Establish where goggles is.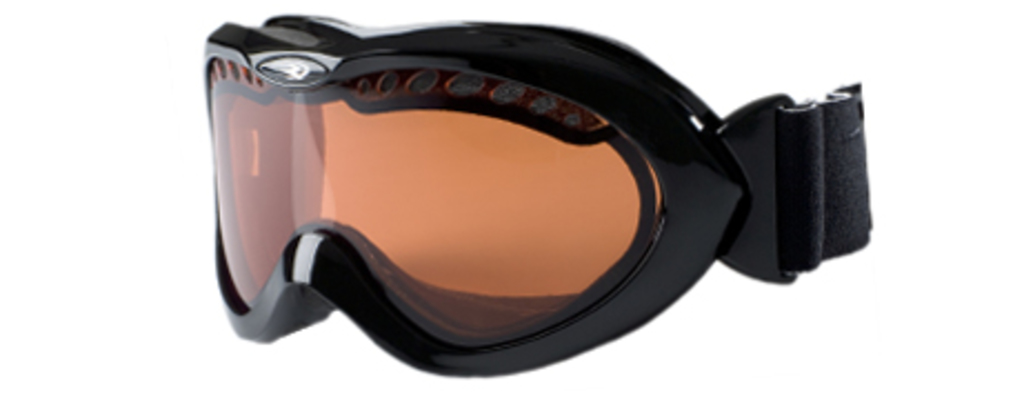
Established at 198/13/873/378.
